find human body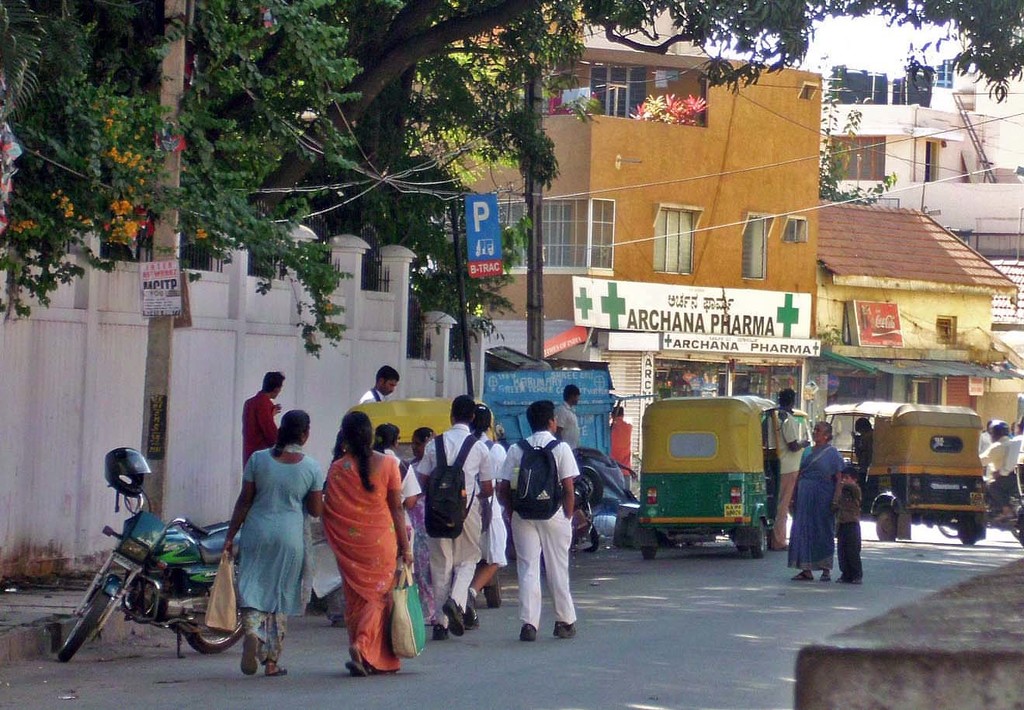
[241, 390, 283, 469]
